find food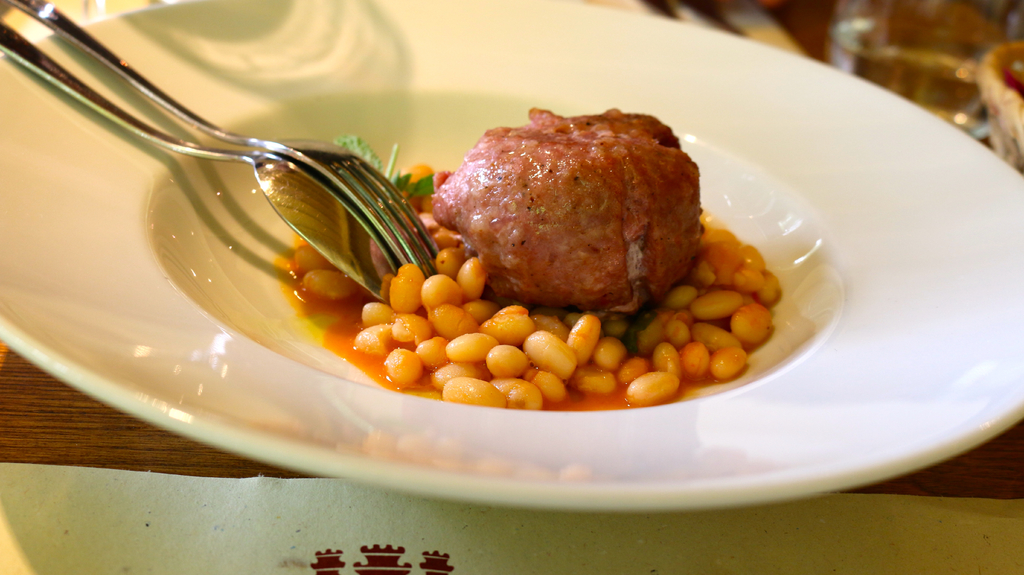
pyautogui.locateOnScreen(131, 48, 791, 422)
